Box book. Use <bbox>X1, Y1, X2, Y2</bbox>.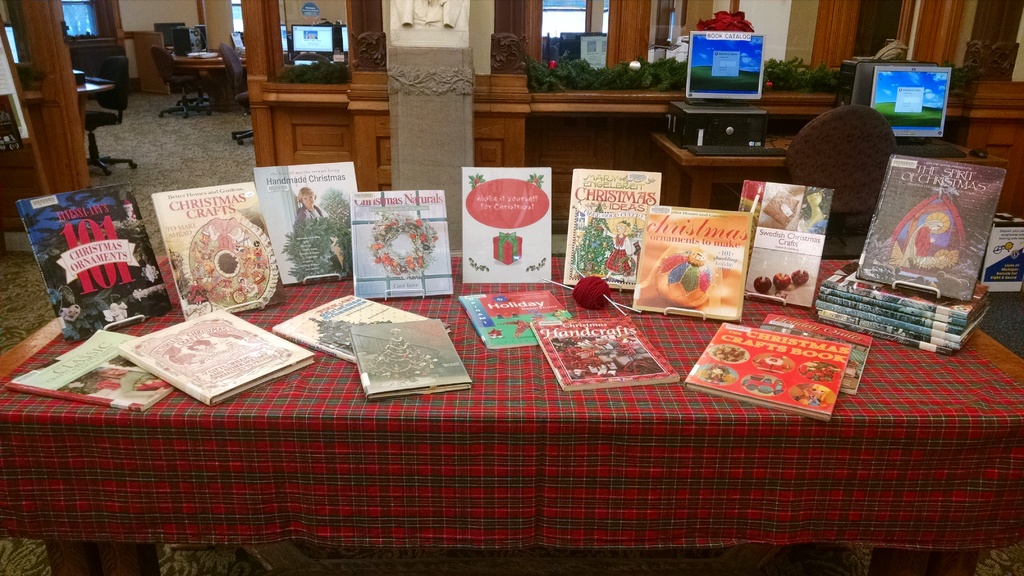
<bbox>735, 185, 833, 314</bbox>.
